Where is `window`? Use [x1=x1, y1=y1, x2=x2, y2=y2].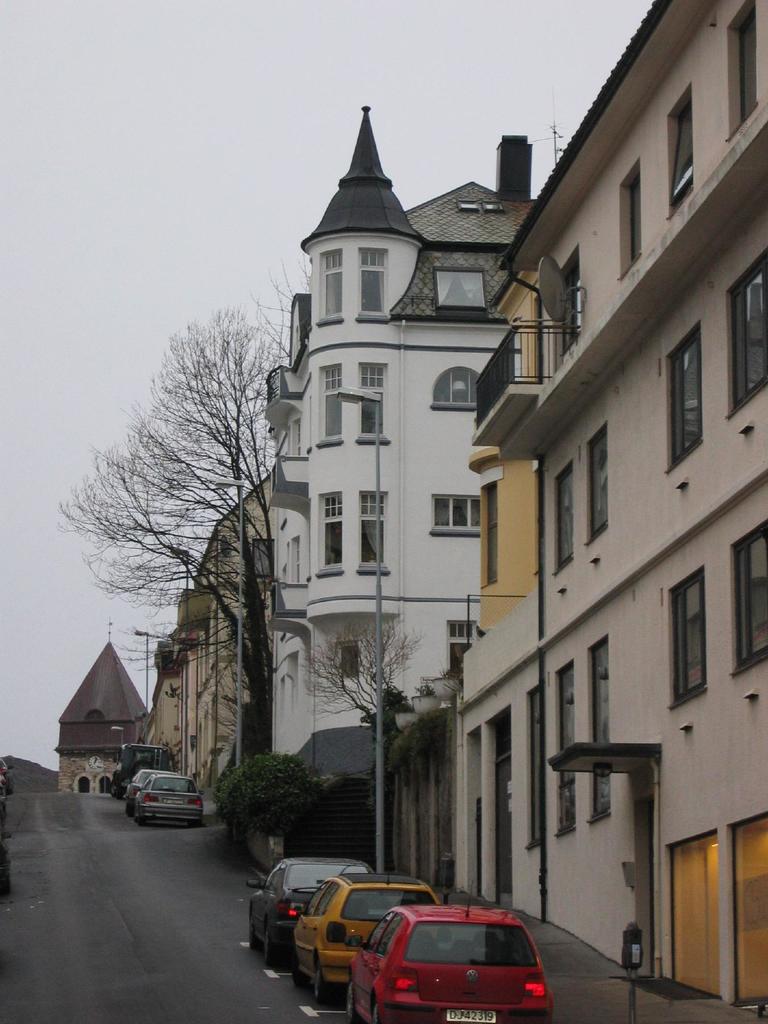
[x1=322, y1=245, x2=345, y2=323].
